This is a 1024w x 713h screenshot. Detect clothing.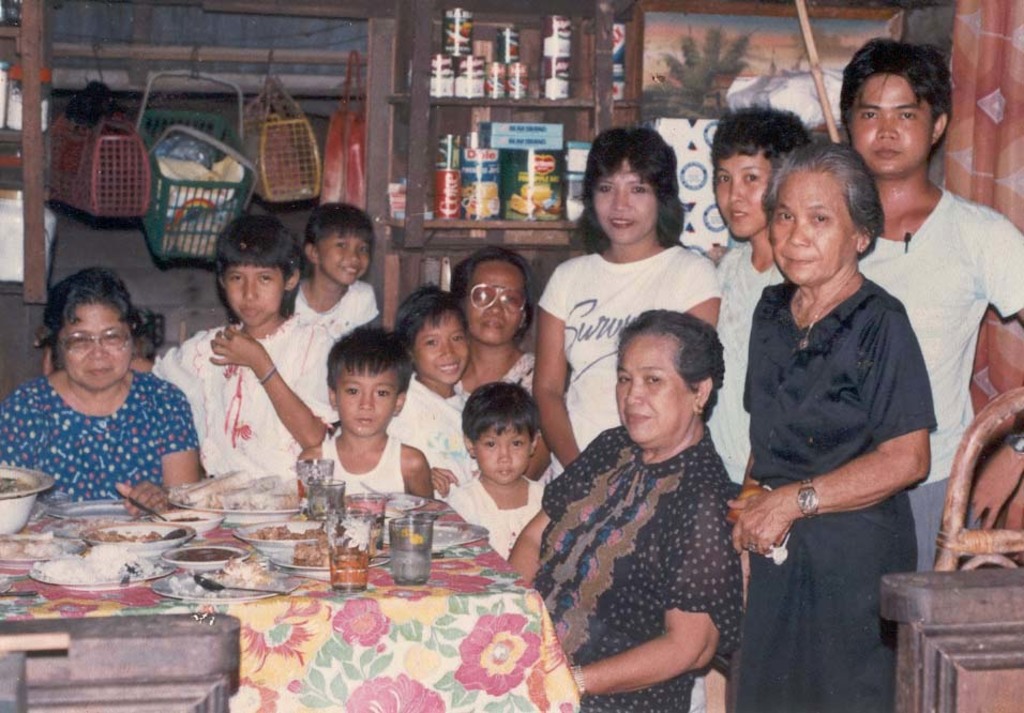
(0, 365, 200, 507).
